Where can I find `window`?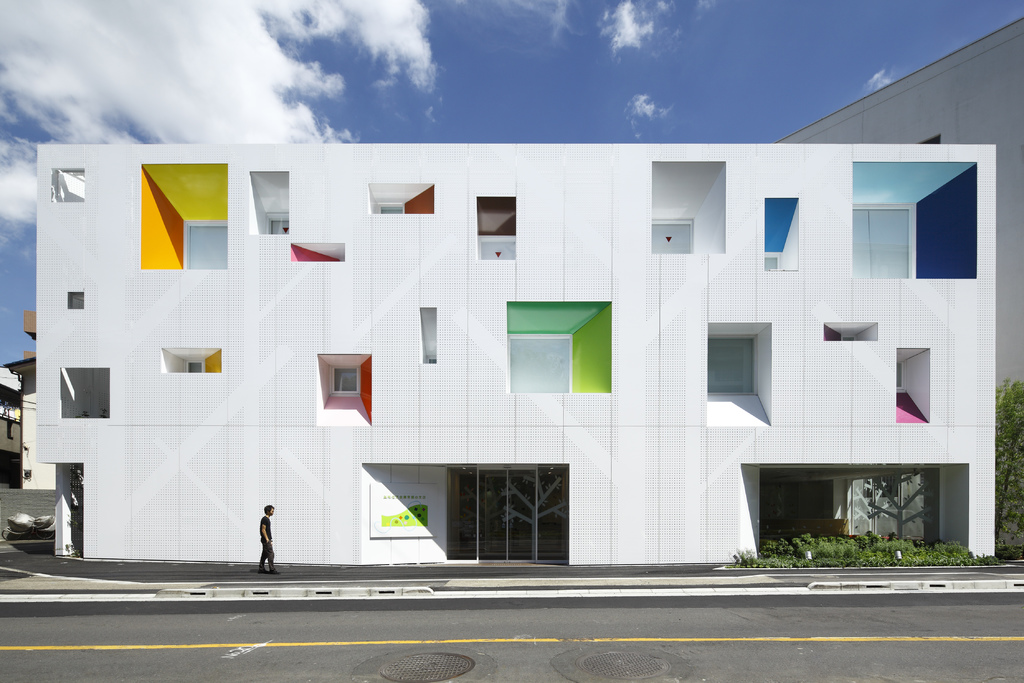
You can find it at [left=141, top=163, right=228, bottom=272].
